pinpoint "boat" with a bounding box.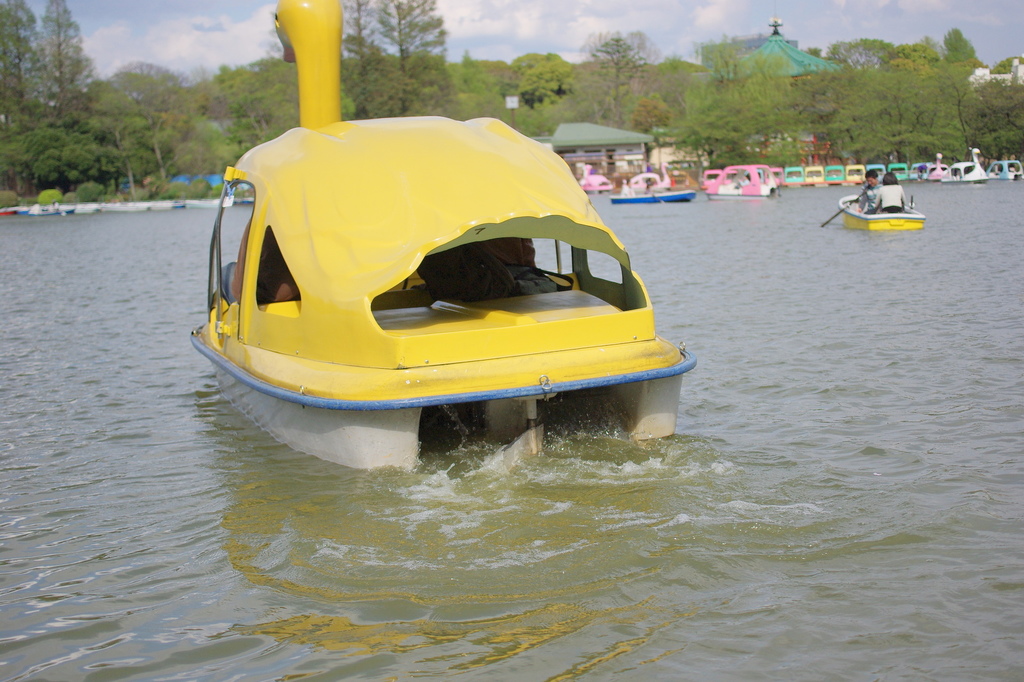
(left=582, top=162, right=621, bottom=191).
